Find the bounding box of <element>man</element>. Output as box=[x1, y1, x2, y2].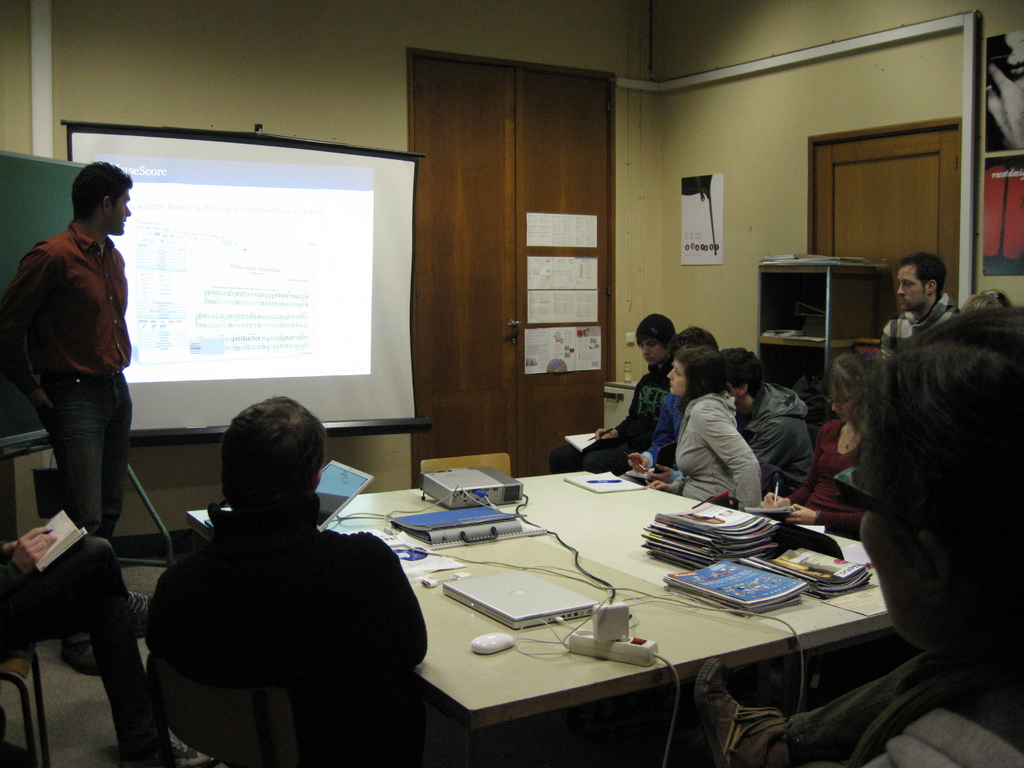
box=[3, 535, 220, 767].
